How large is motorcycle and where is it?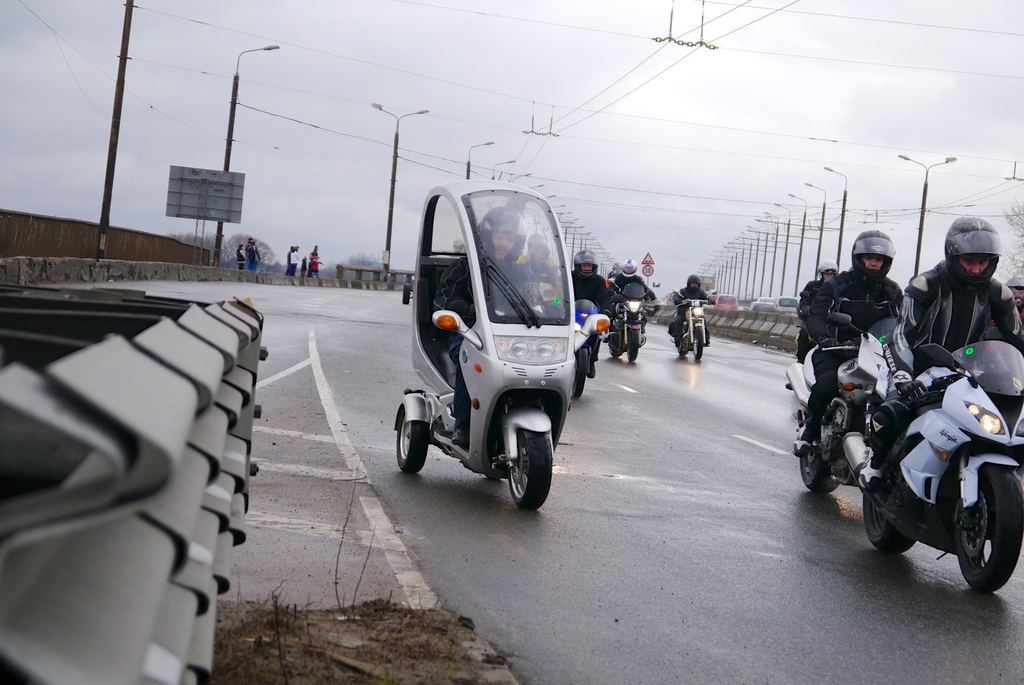
Bounding box: detection(786, 293, 818, 387).
